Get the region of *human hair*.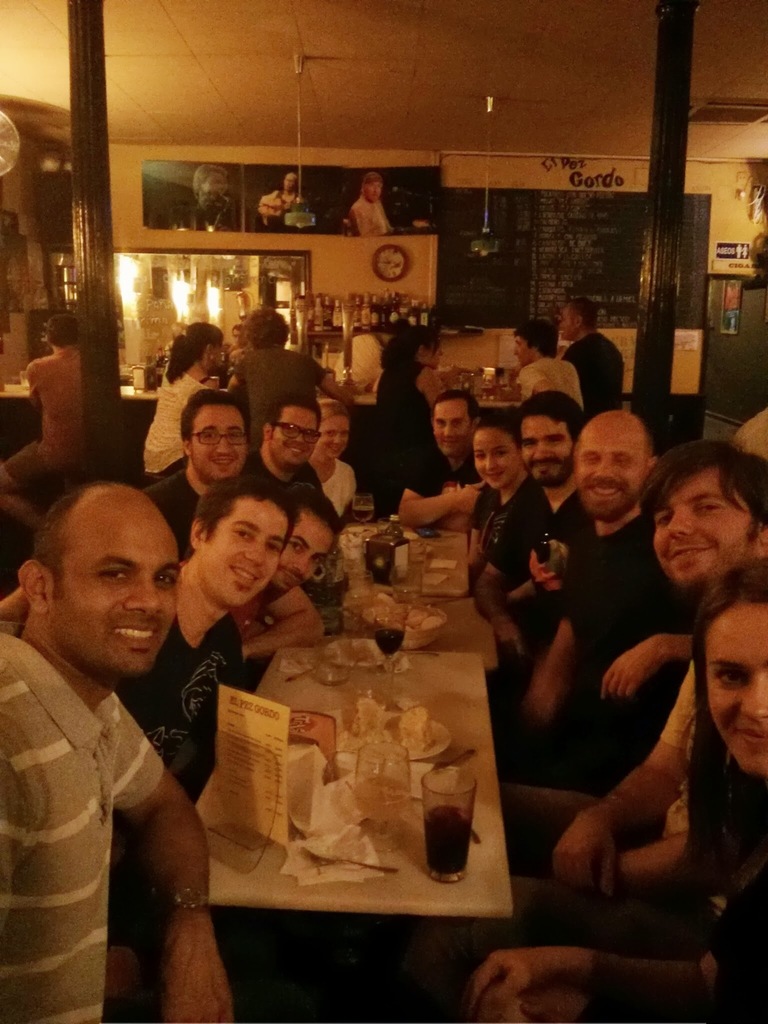
[x1=473, y1=413, x2=515, y2=453].
